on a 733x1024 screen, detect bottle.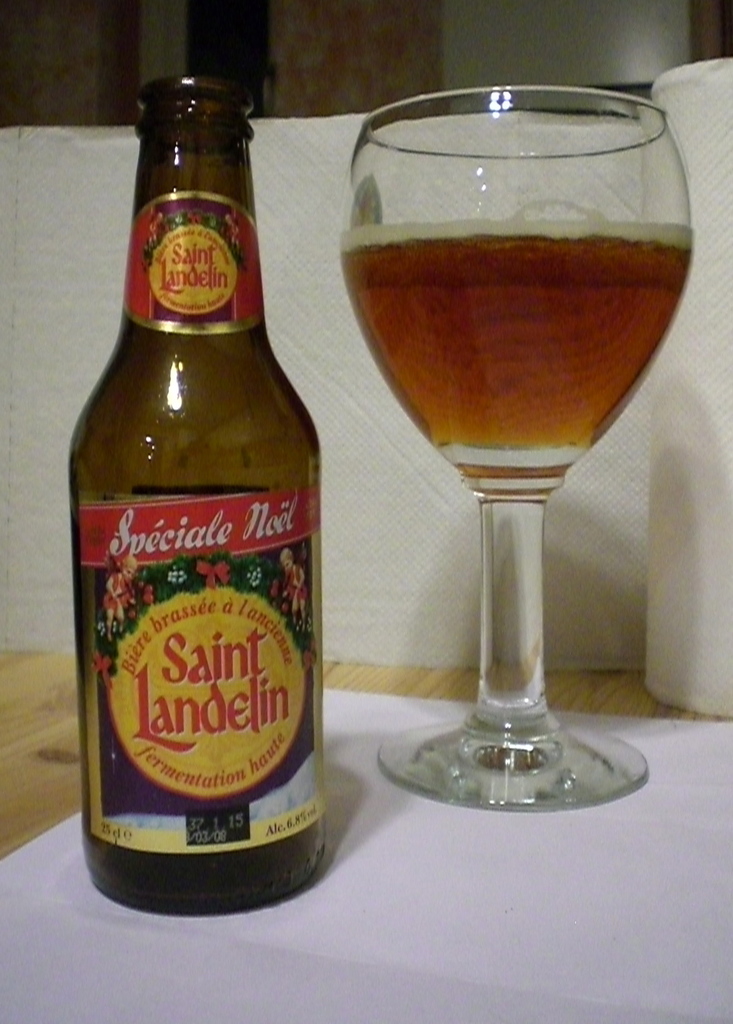
(left=63, top=45, right=343, bottom=931).
